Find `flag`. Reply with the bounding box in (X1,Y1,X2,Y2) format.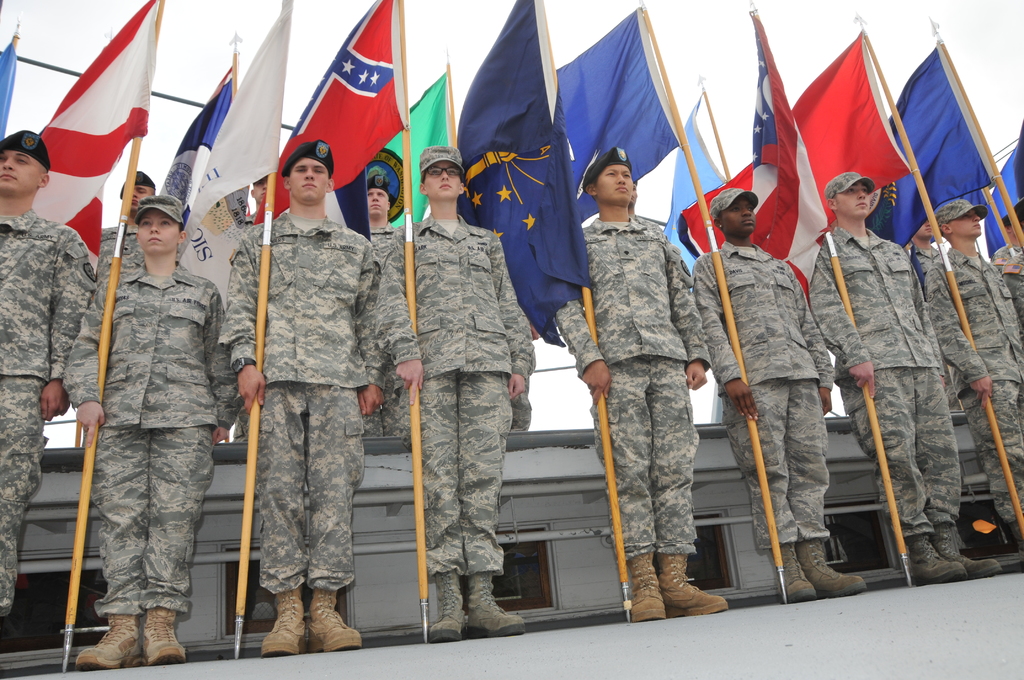
(368,61,467,256).
